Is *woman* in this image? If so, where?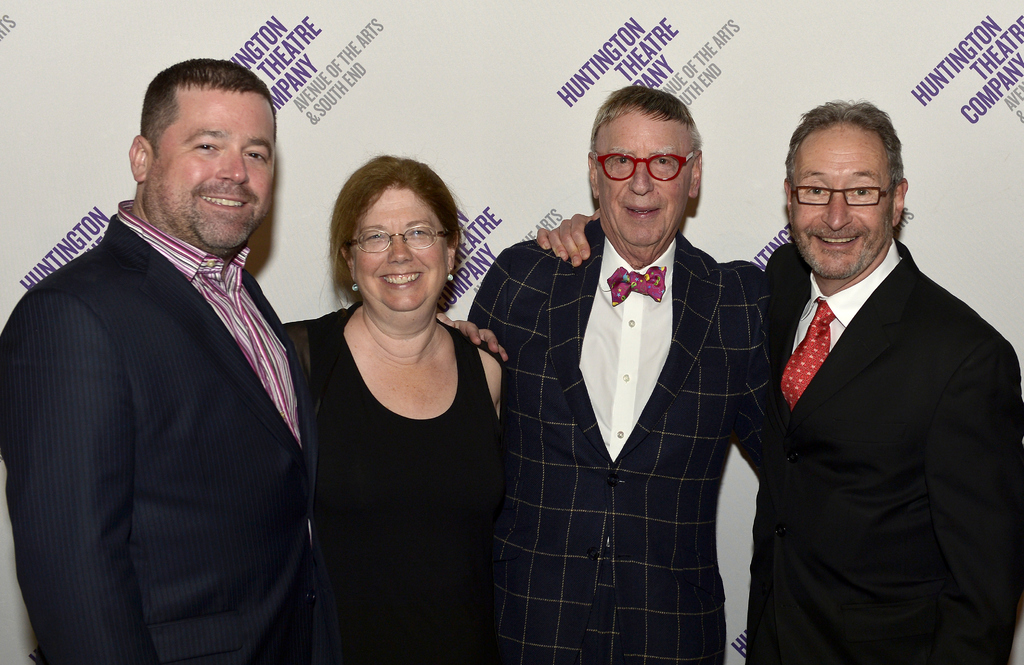
Yes, at [280,143,512,656].
